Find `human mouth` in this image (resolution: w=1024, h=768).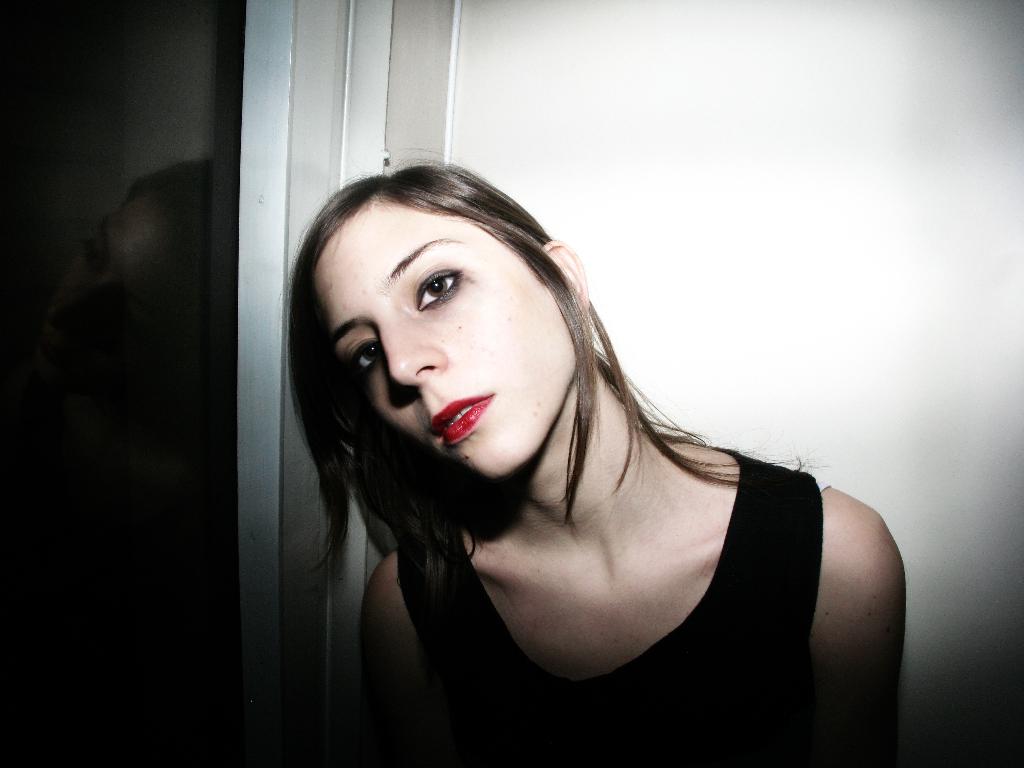
(421, 387, 501, 453).
